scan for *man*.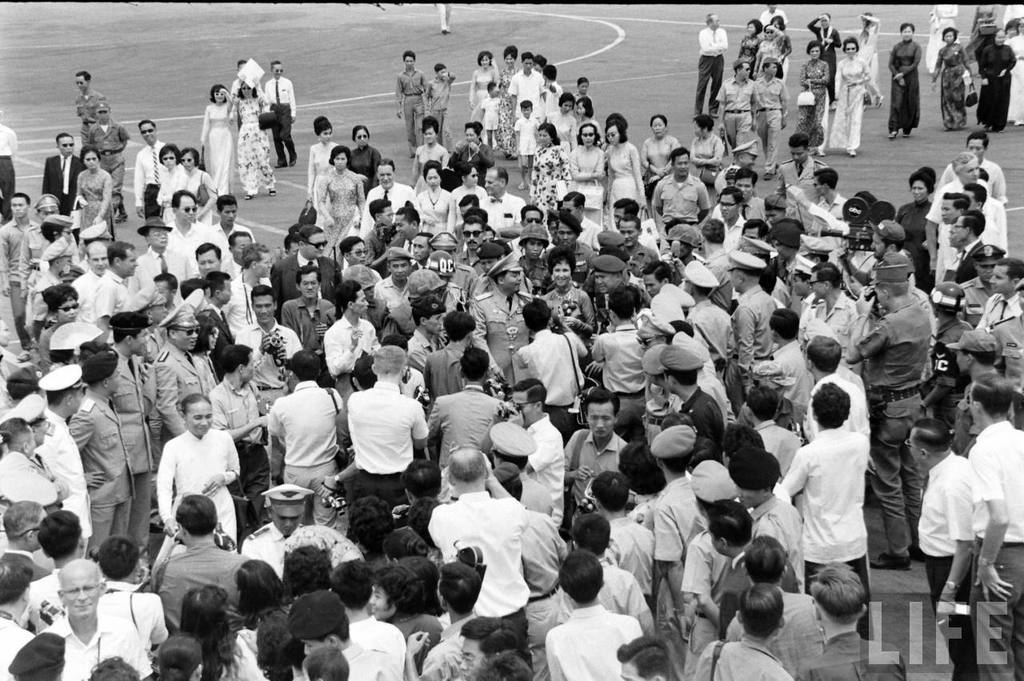
Scan result: Rect(590, 290, 650, 470).
